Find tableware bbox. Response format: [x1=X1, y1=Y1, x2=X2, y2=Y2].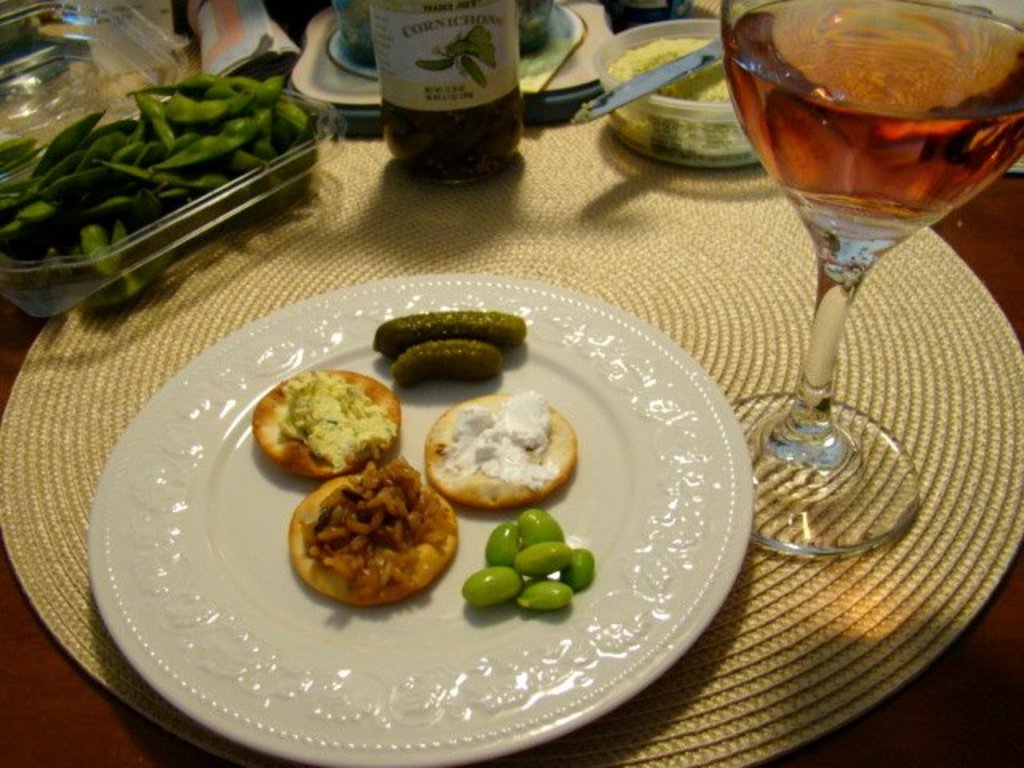
[x1=86, y1=274, x2=755, y2=766].
